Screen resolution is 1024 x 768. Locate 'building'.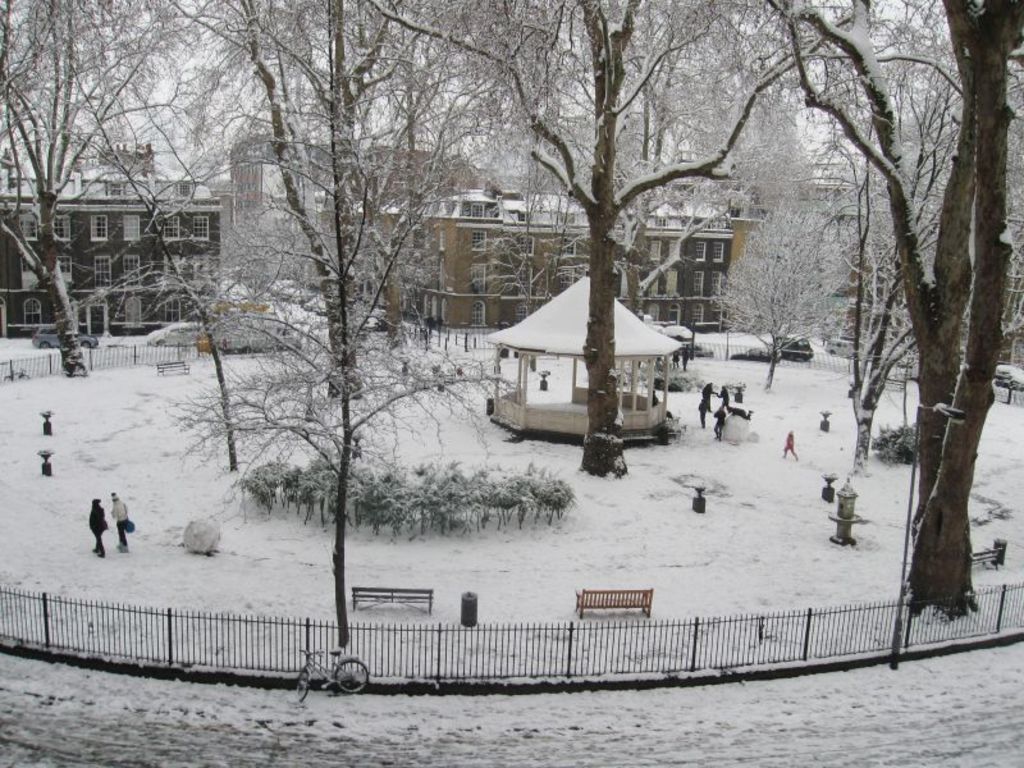
[x1=413, y1=192, x2=744, y2=324].
